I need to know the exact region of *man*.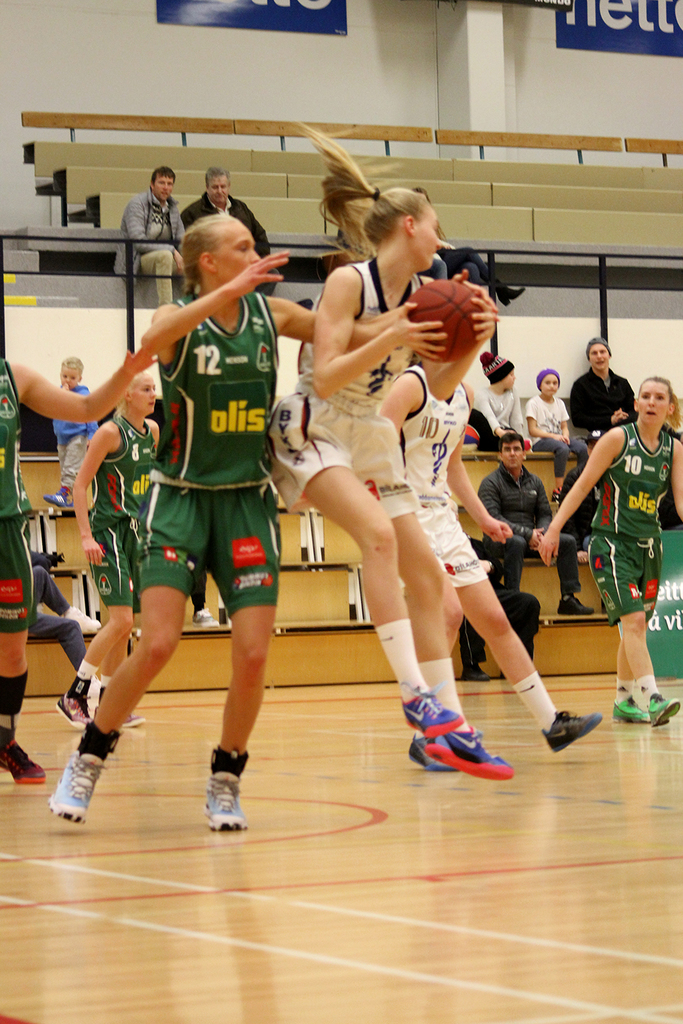
Region: left=119, top=167, right=189, bottom=305.
